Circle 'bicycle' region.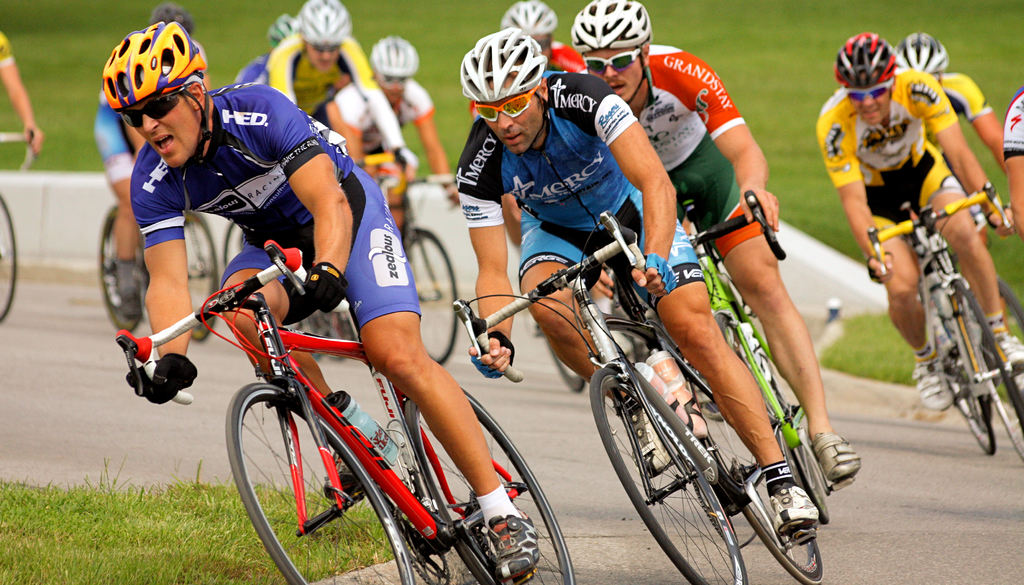
Region: <bbox>118, 237, 575, 584</bbox>.
